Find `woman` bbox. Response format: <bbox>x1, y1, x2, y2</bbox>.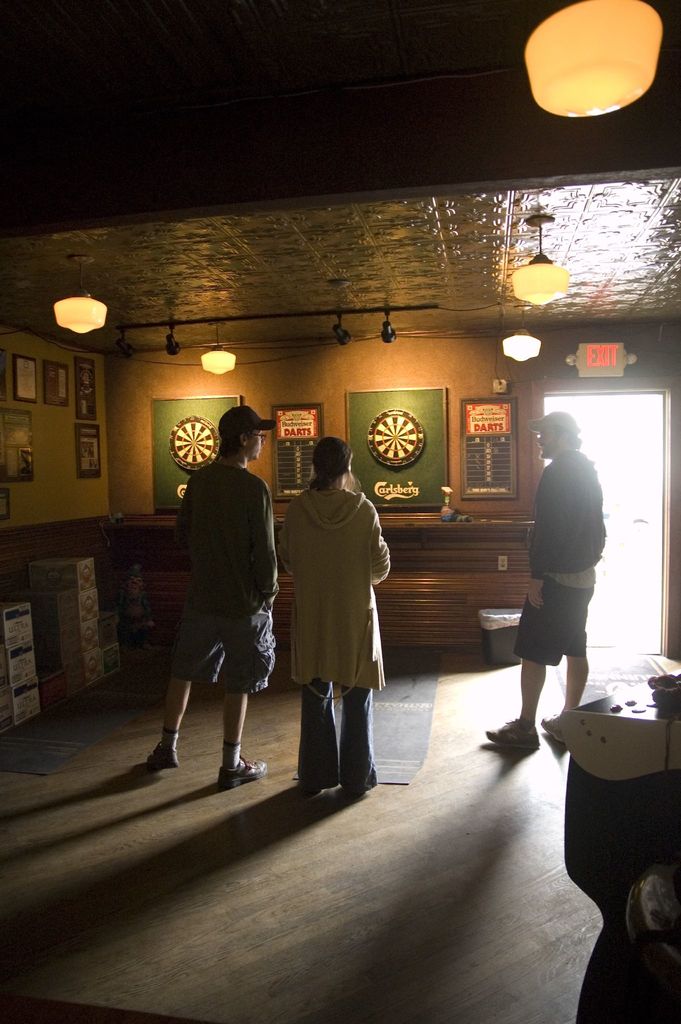
<bbox>281, 444, 400, 817</bbox>.
